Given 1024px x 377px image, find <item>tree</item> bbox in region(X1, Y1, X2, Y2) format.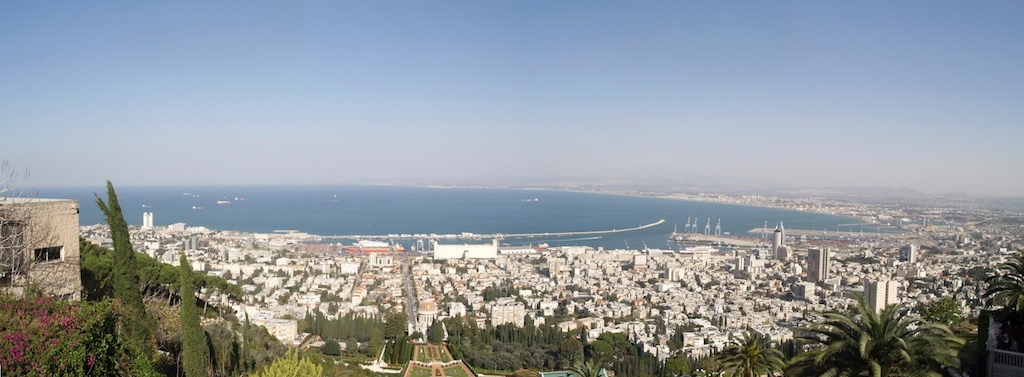
region(104, 177, 159, 376).
